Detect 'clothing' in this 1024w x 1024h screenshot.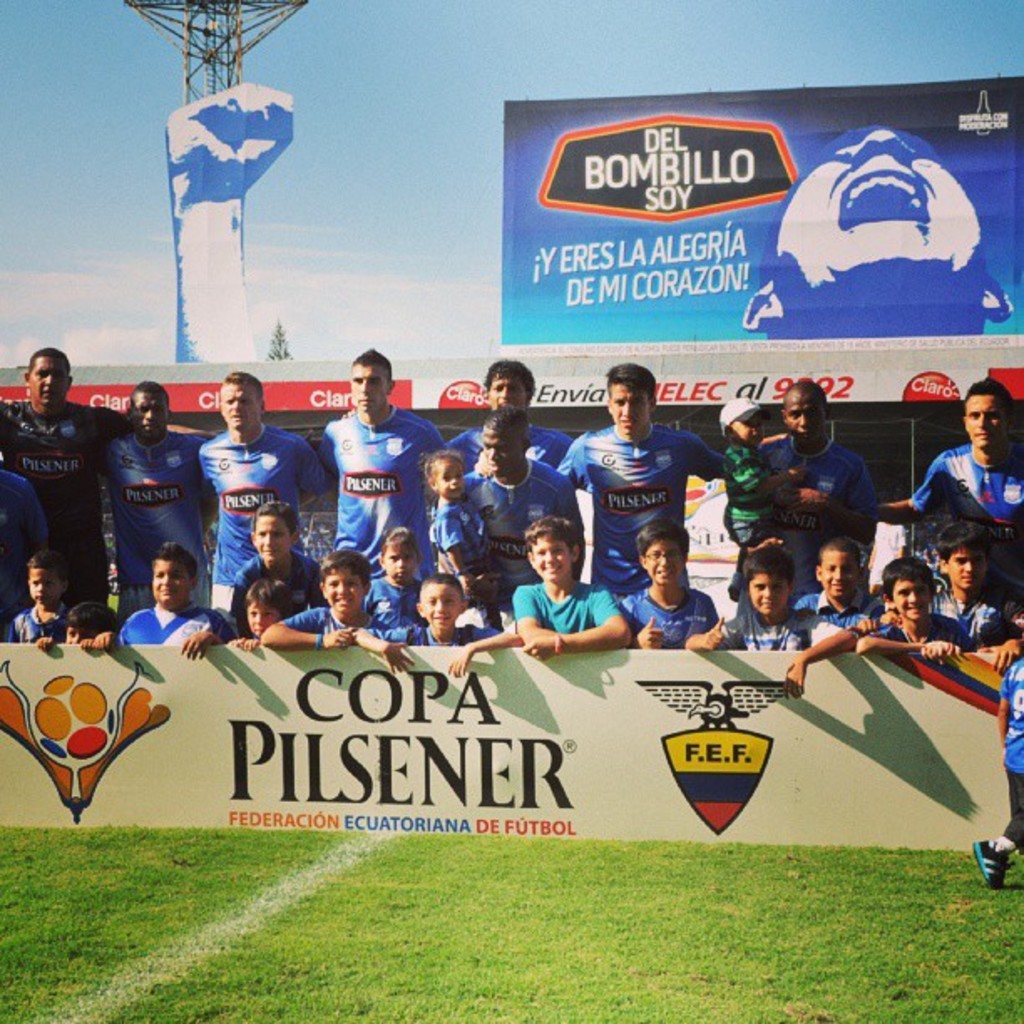
Detection: (616,587,721,644).
